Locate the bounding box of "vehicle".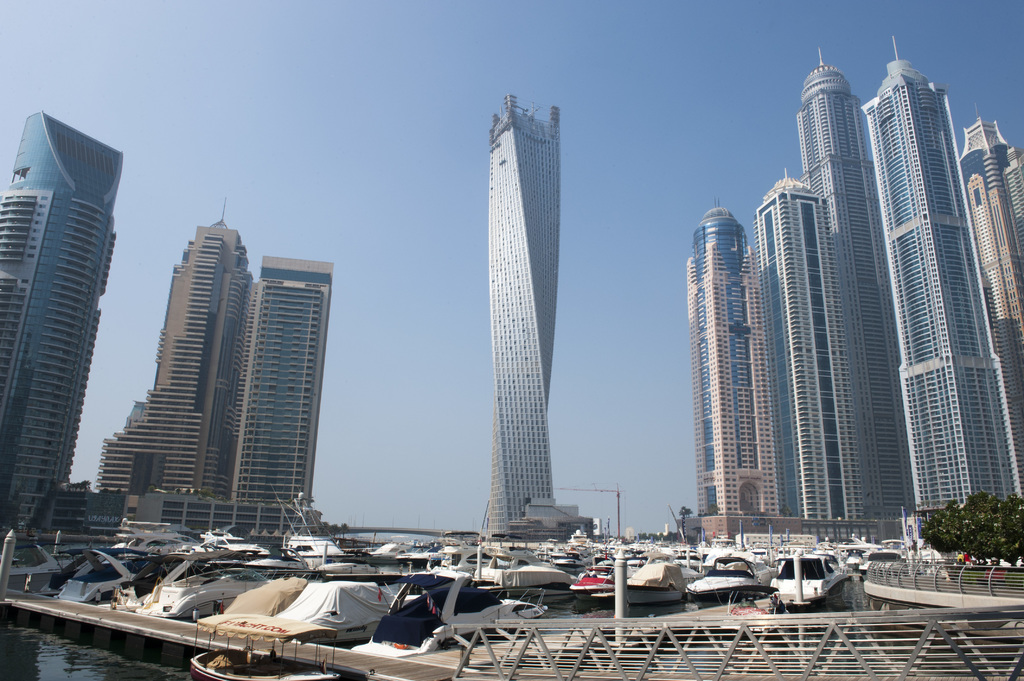
Bounding box: 620/564/700/599.
